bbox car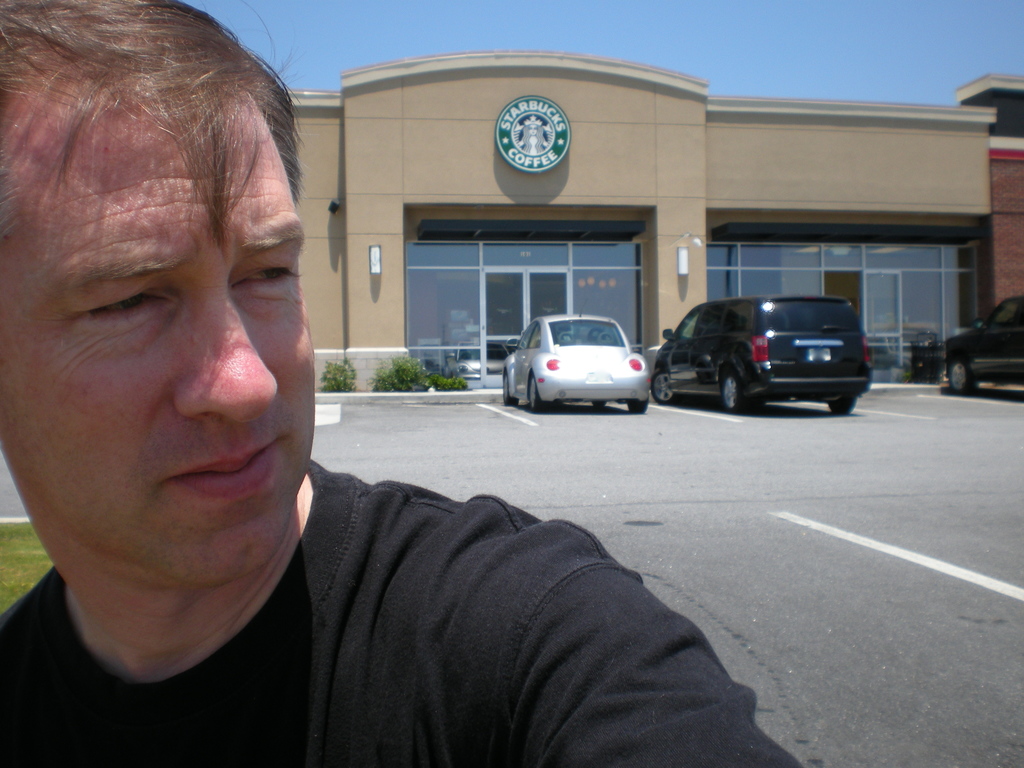
646,288,886,421
